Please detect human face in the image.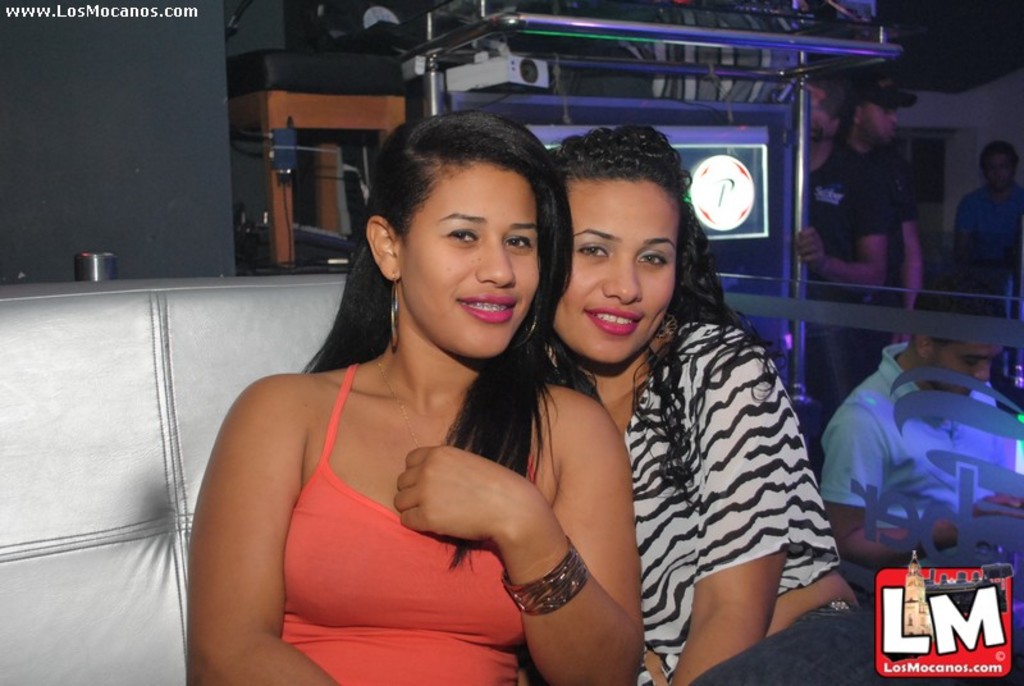
bbox=[805, 79, 849, 142].
